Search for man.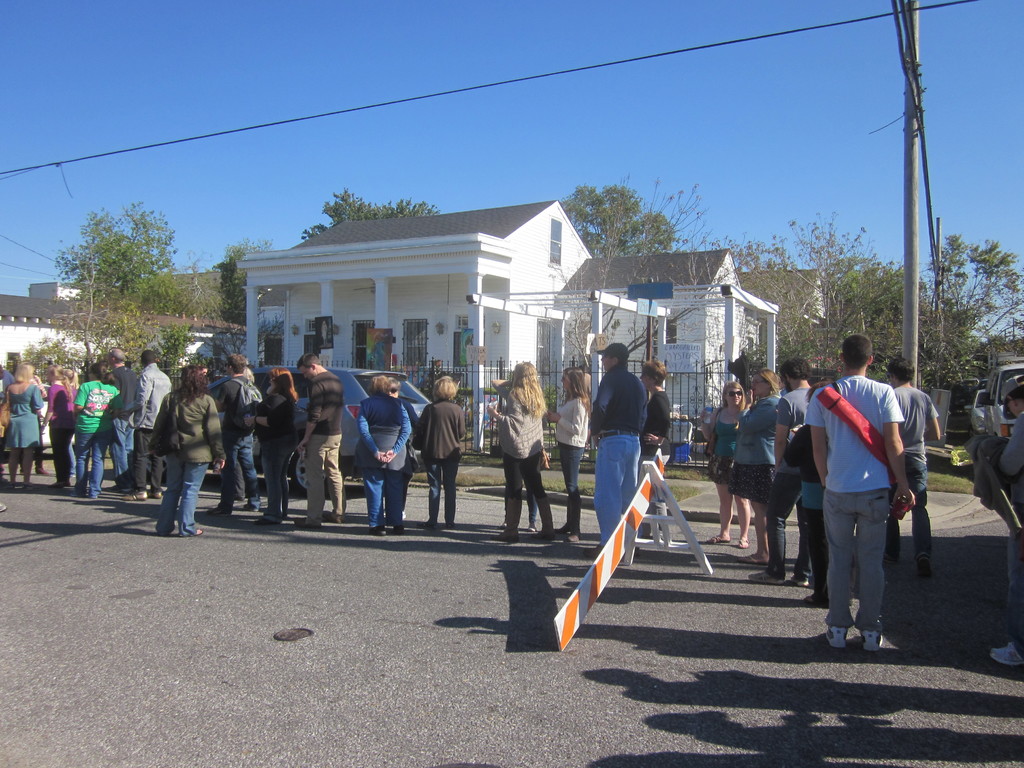
Found at x1=996, y1=376, x2=1023, y2=664.
